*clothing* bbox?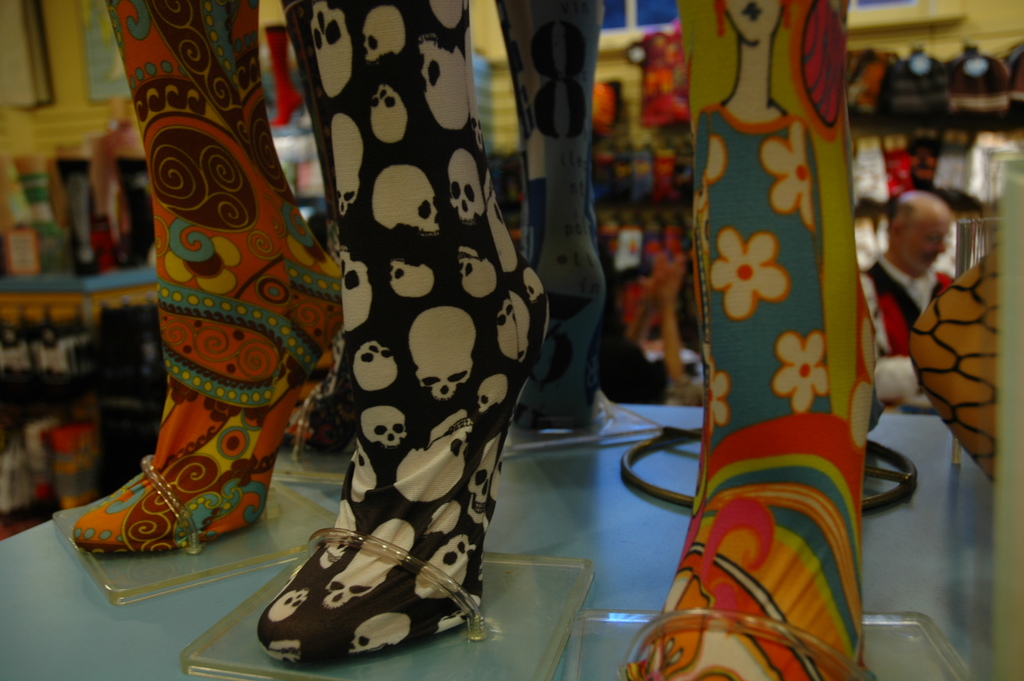
Rect(866, 254, 959, 354)
